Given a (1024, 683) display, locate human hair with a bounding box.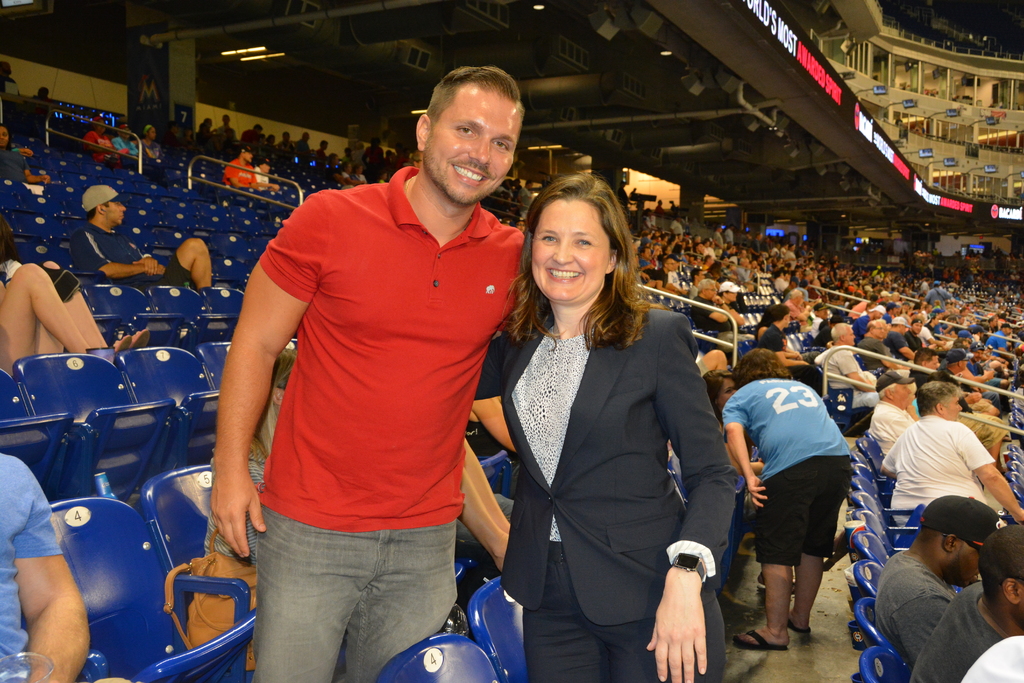
Located: (left=921, top=495, right=1001, bottom=545).
